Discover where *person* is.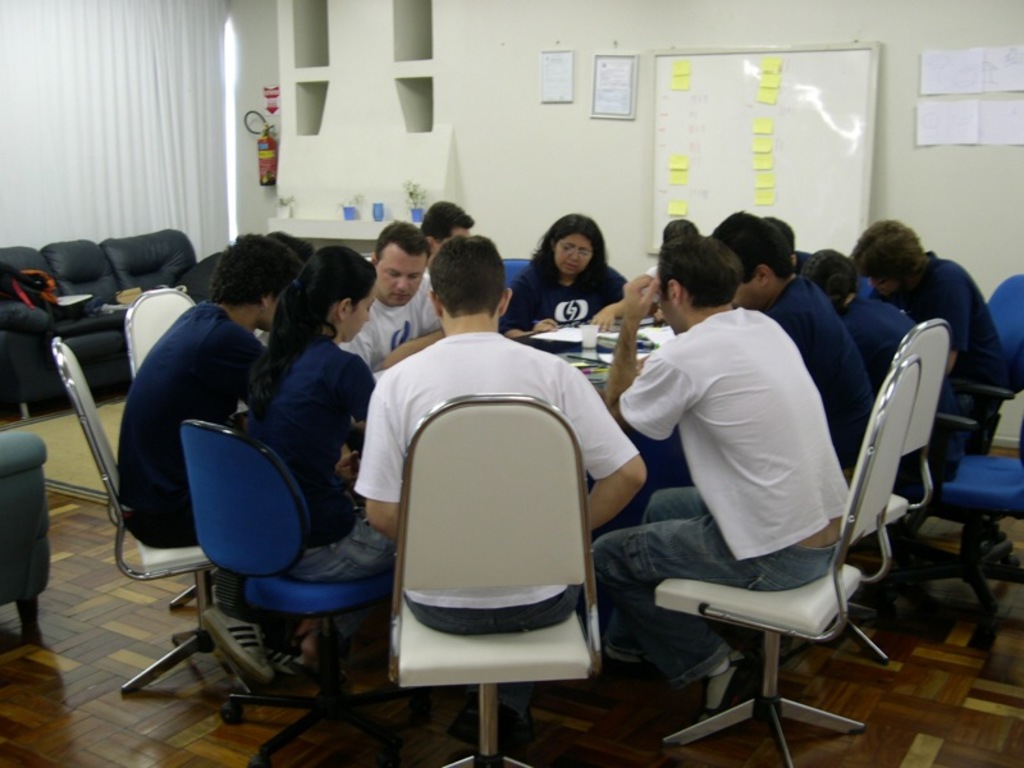
Discovered at 356, 236, 646, 635.
